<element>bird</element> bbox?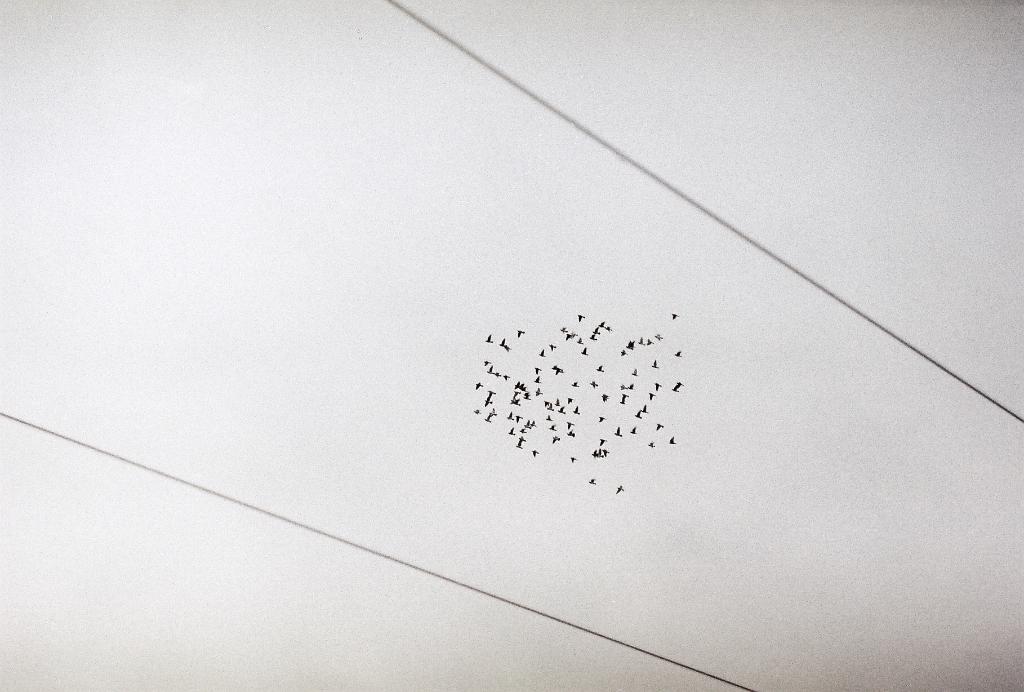
rect(596, 366, 604, 372)
